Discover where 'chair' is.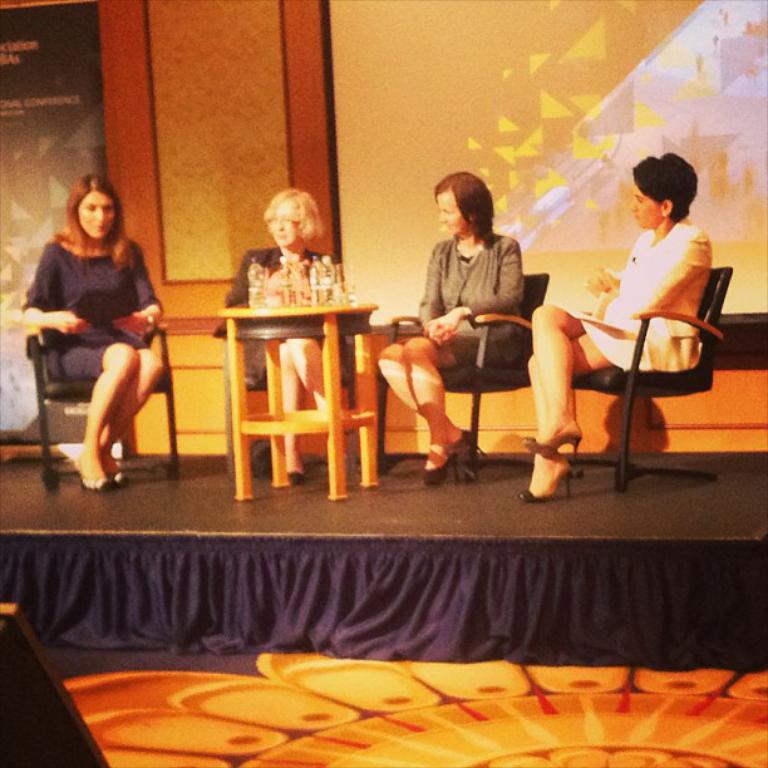
Discovered at BBox(395, 265, 551, 476).
